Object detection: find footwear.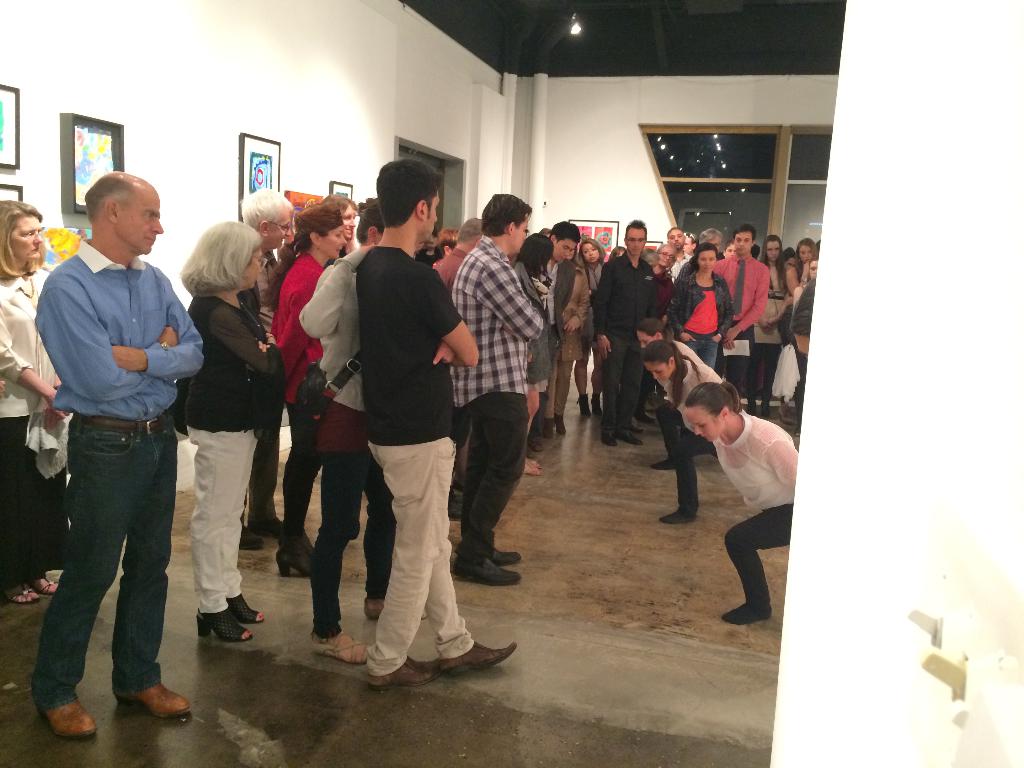
left=577, top=394, right=589, bottom=417.
